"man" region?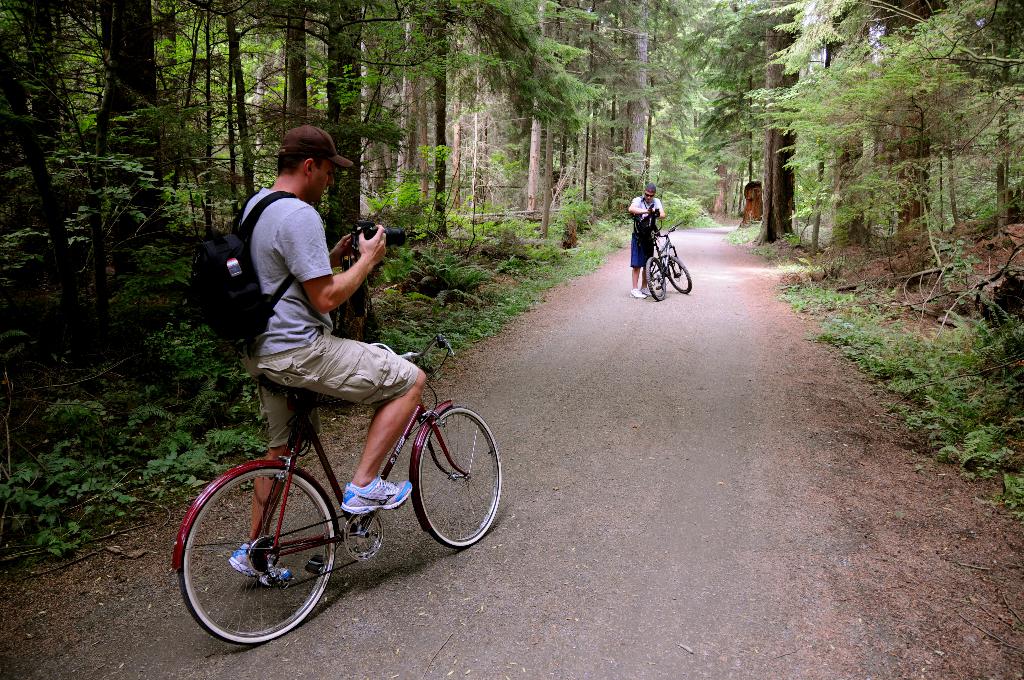
crop(193, 134, 426, 496)
